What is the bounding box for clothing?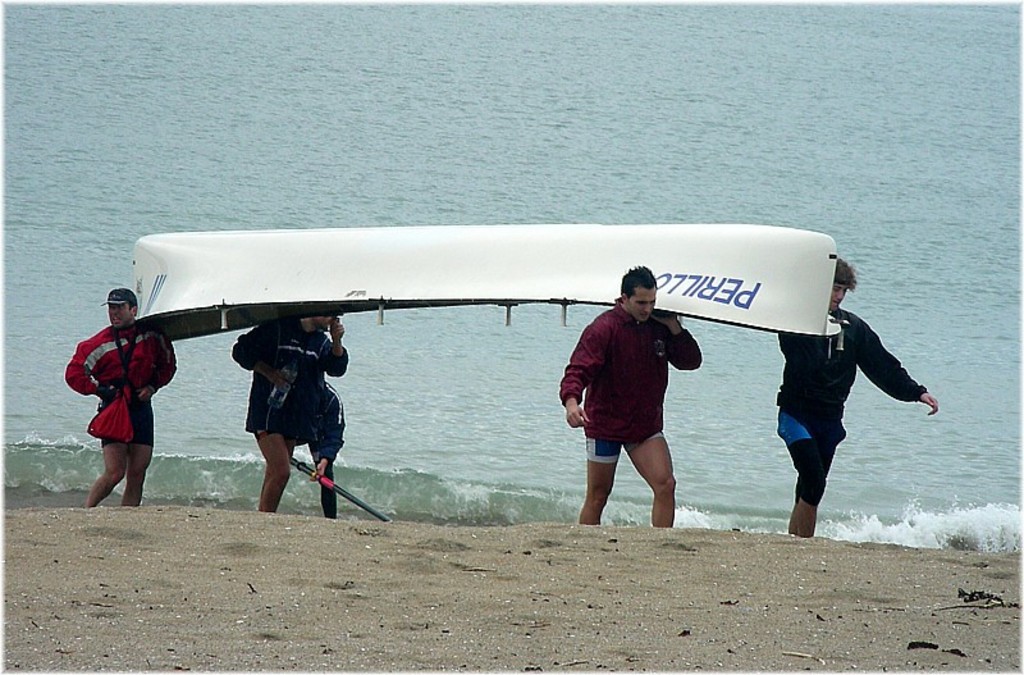
left=781, top=311, right=931, bottom=517.
